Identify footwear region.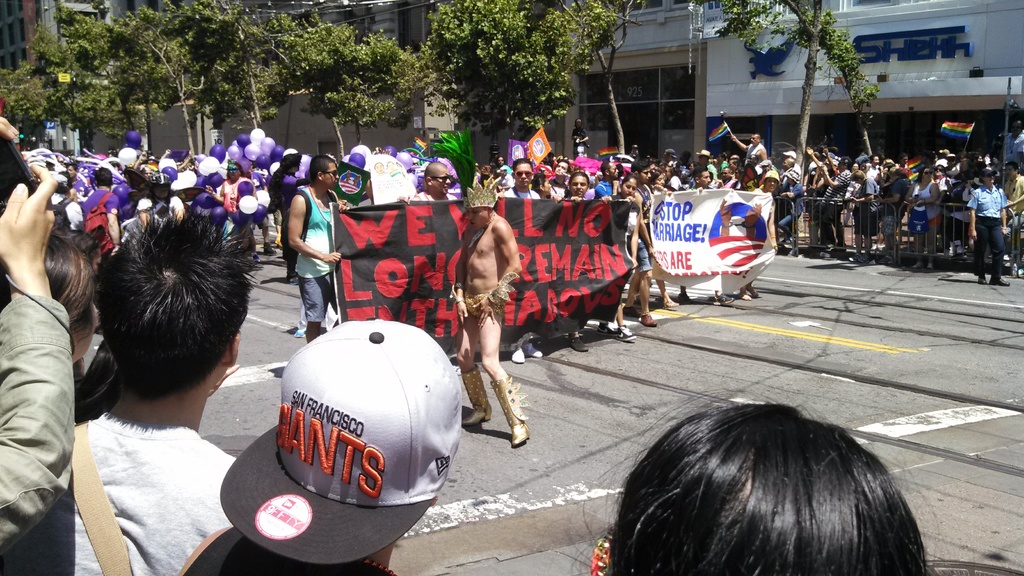
Region: [x1=596, y1=323, x2=614, y2=339].
